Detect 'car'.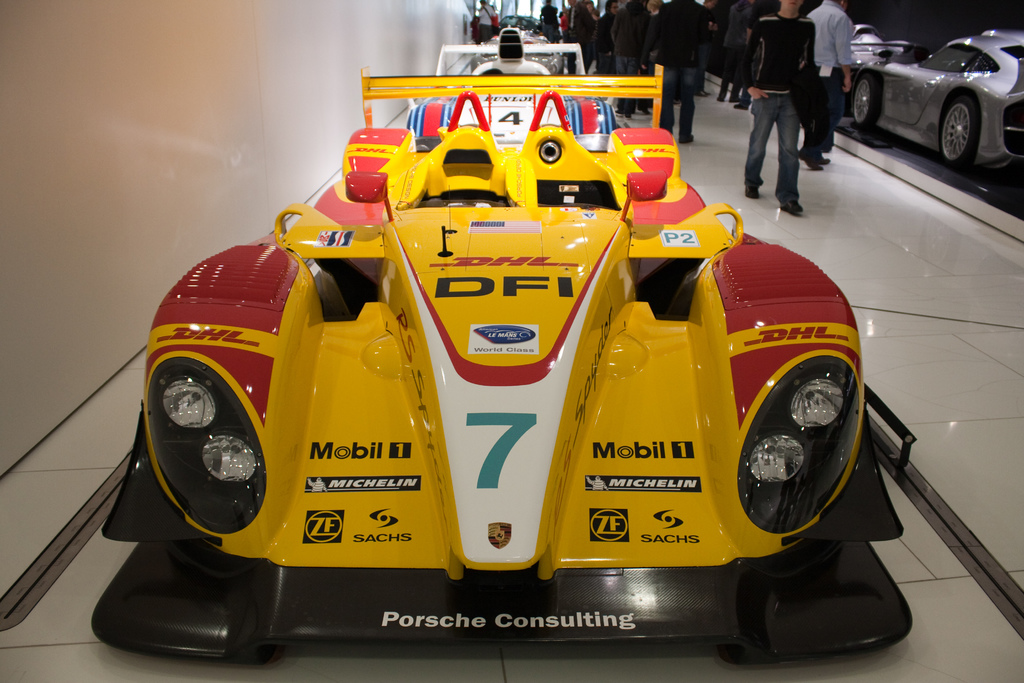
Detected at <bbox>90, 64, 913, 667</bbox>.
